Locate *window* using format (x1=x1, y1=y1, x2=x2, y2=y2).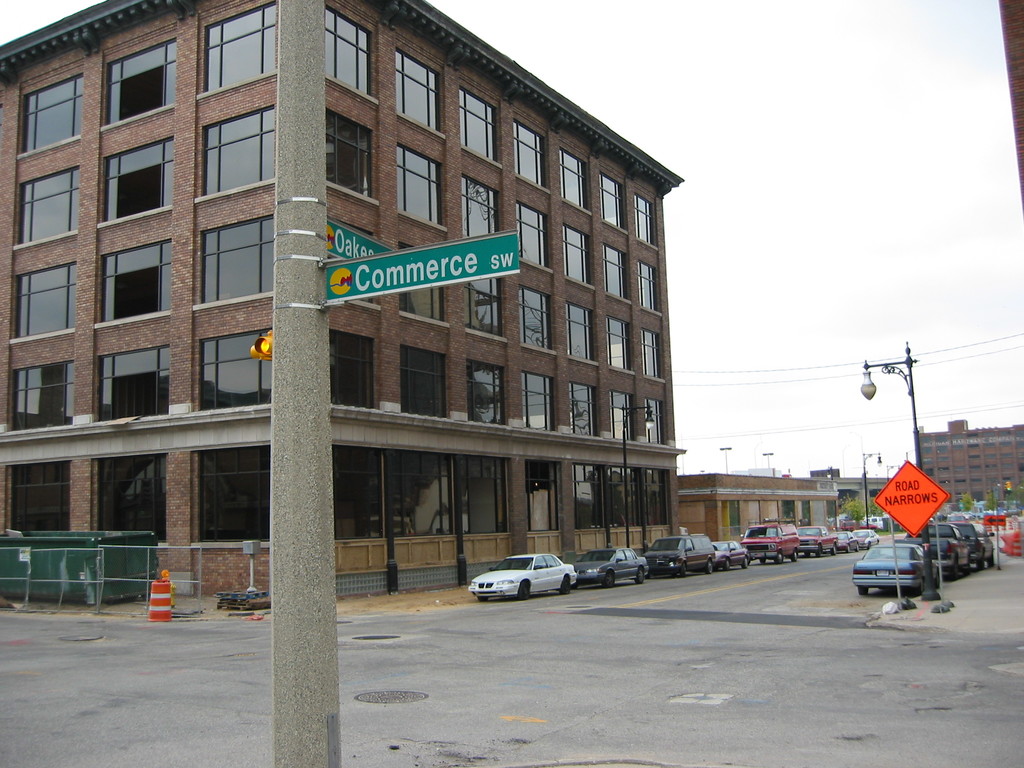
(x1=102, y1=37, x2=175, y2=125).
